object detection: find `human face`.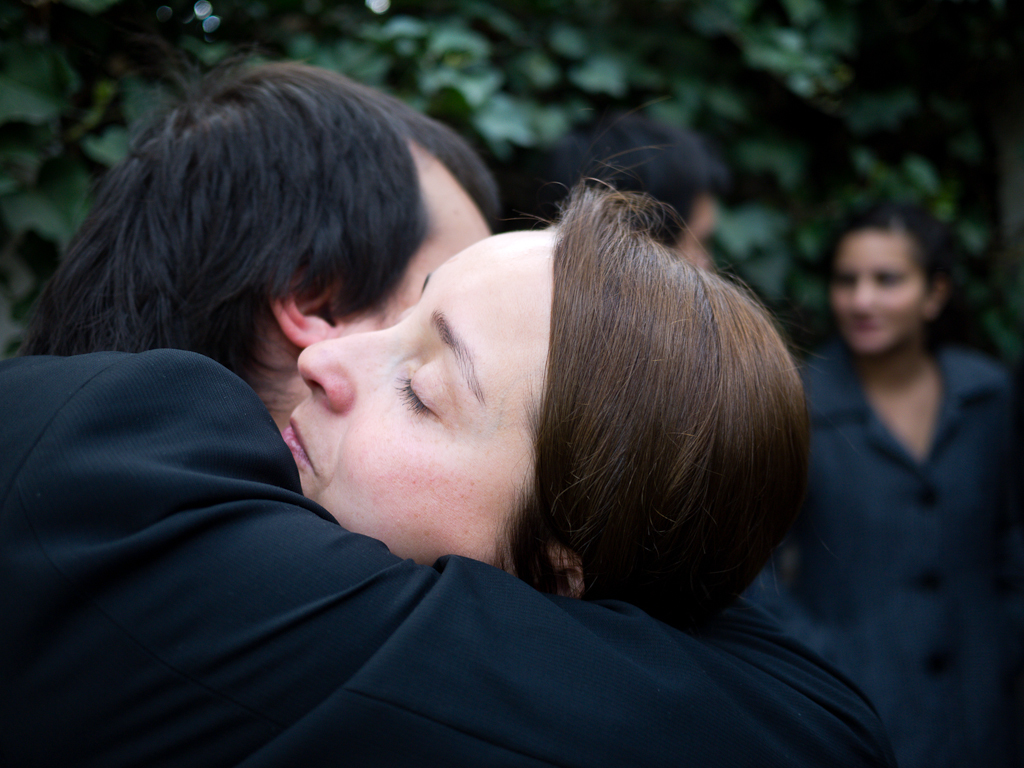
[x1=280, y1=232, x2=560, y2=569].
